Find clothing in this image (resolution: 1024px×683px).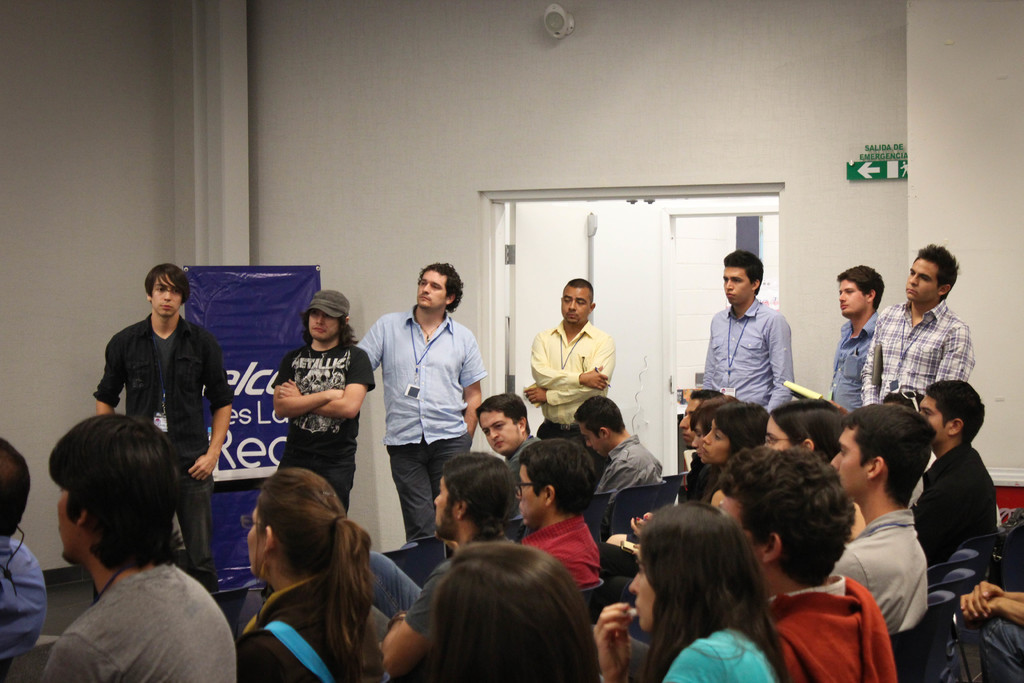
rect(824, 303, 884, 408).
